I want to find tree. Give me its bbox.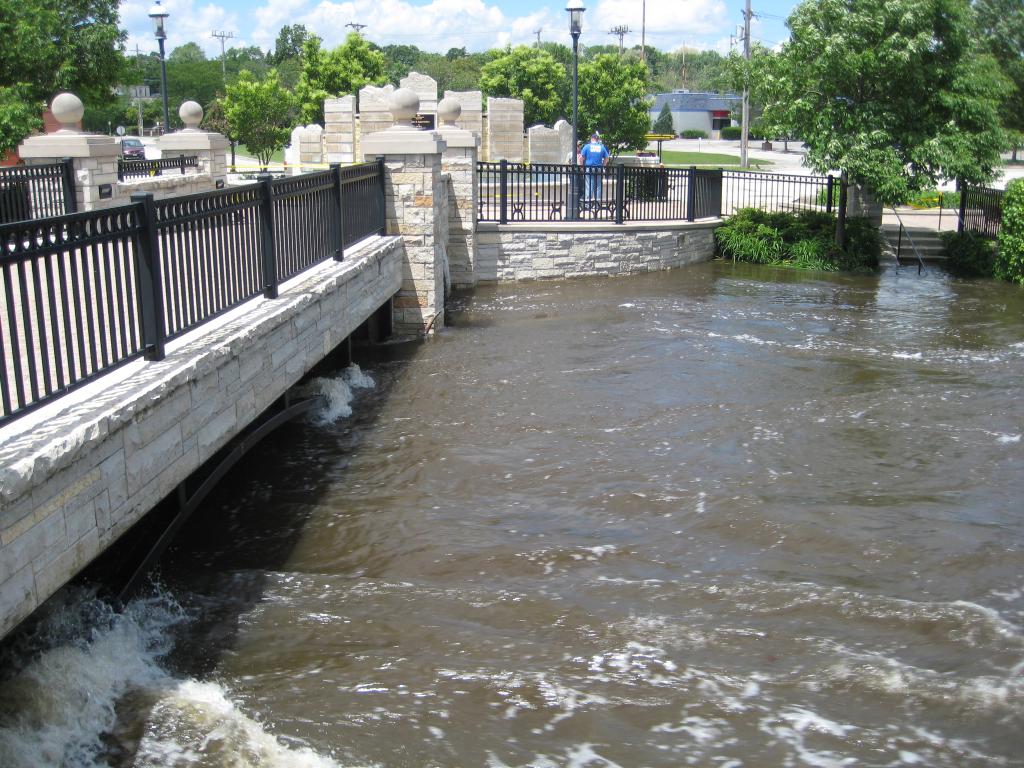
[left=196, top=58, right=301, bottom=150].
